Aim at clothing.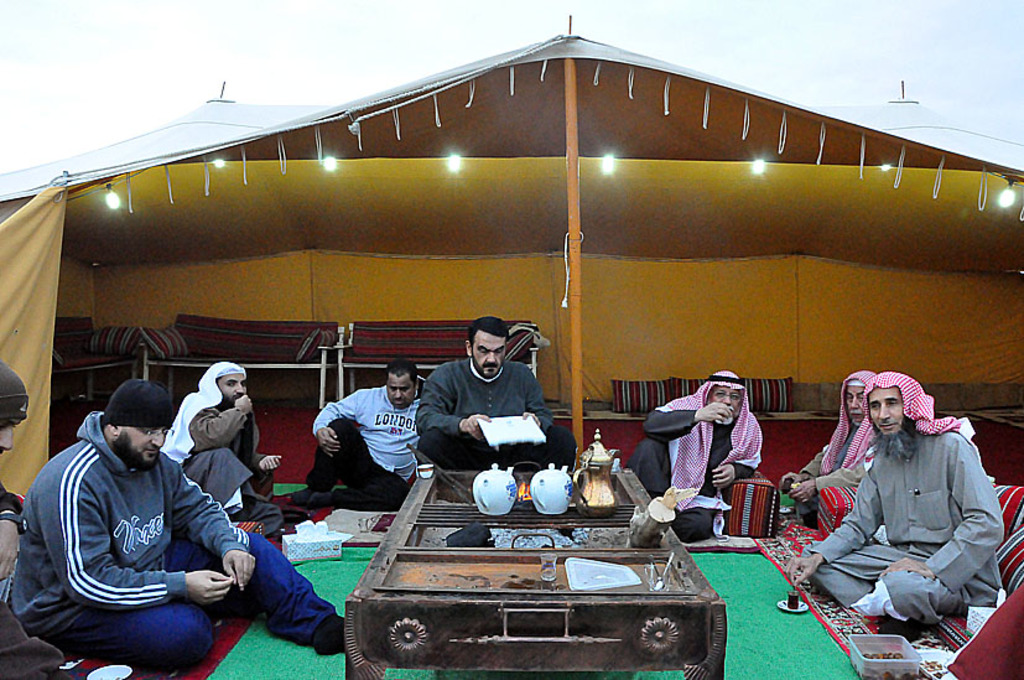
Aimed at (157, 359, 284, 538).
